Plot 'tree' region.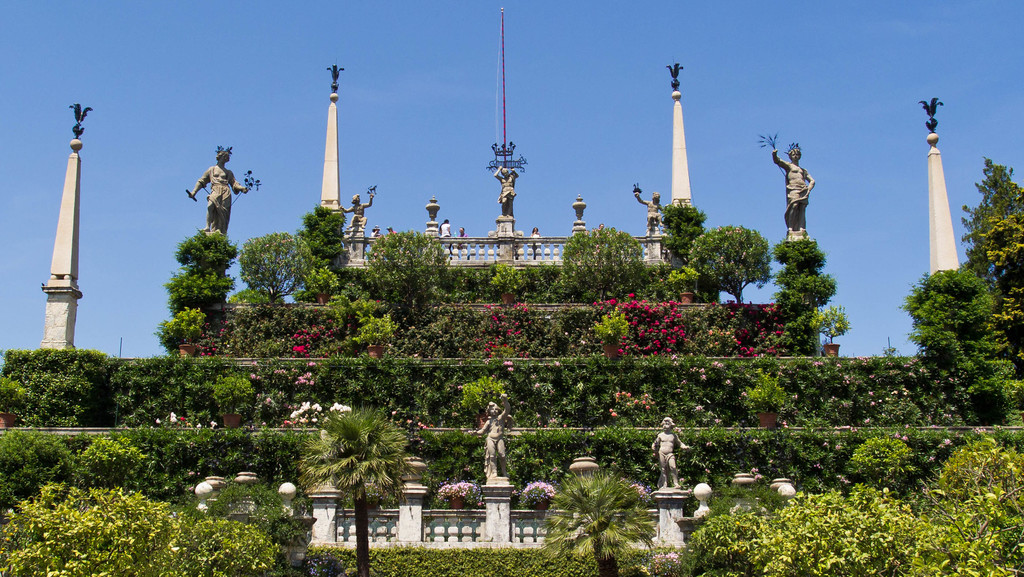
Plotted at crop(158, 229, 238, 321).
